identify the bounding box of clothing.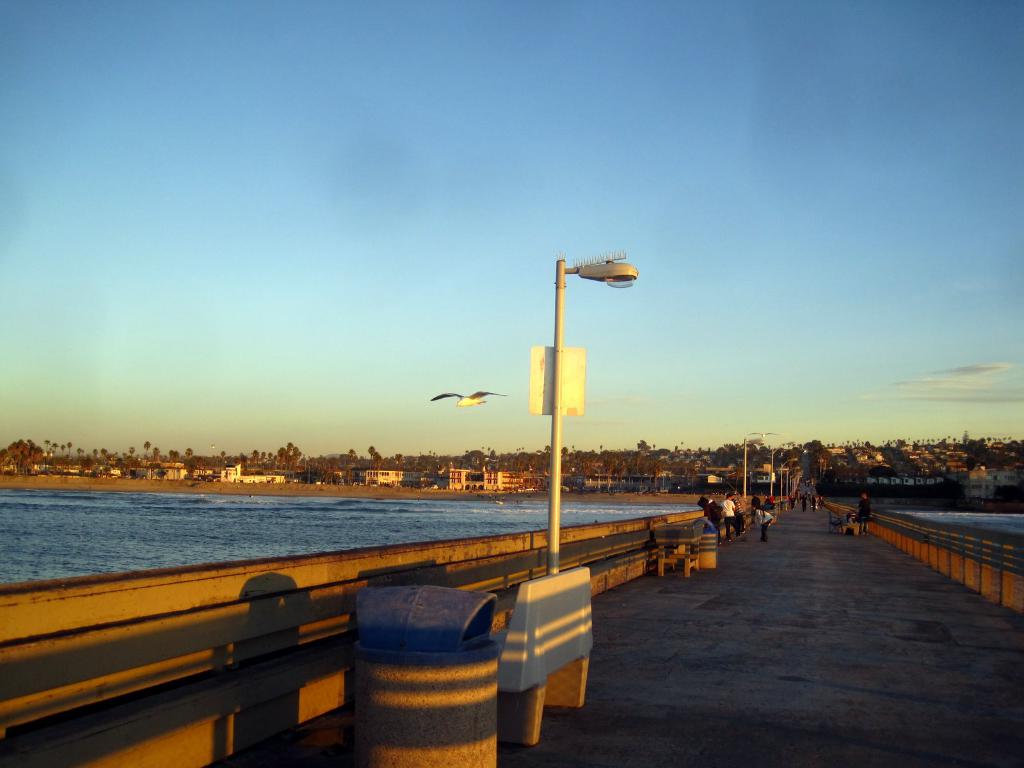
bbox=(758, 511, 772, 525).
